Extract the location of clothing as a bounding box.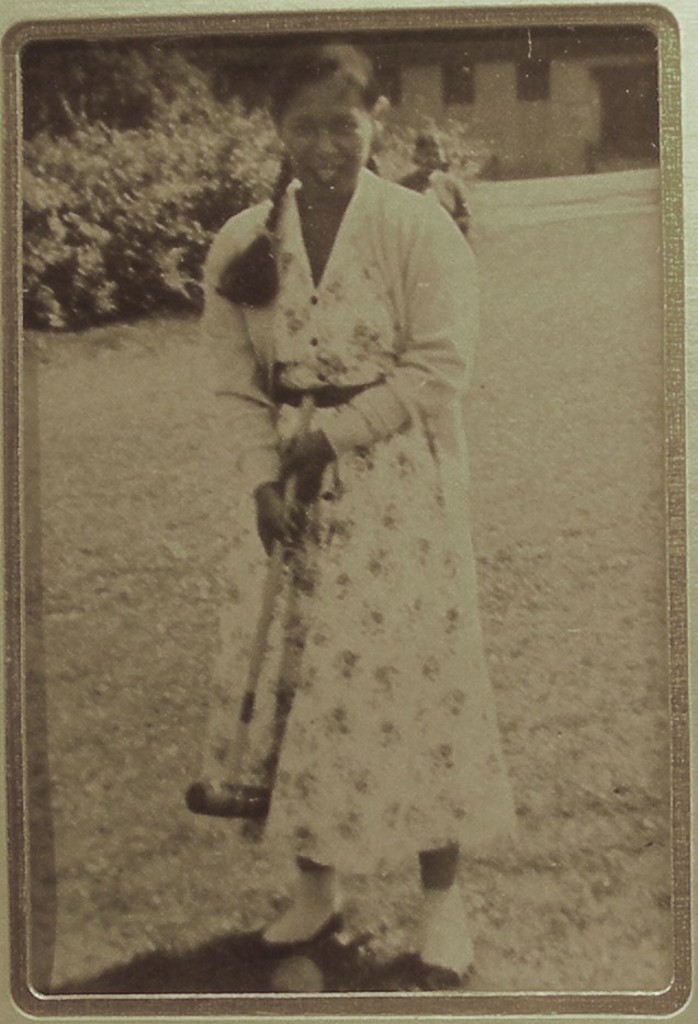
region(184, 38, 517, 986).
